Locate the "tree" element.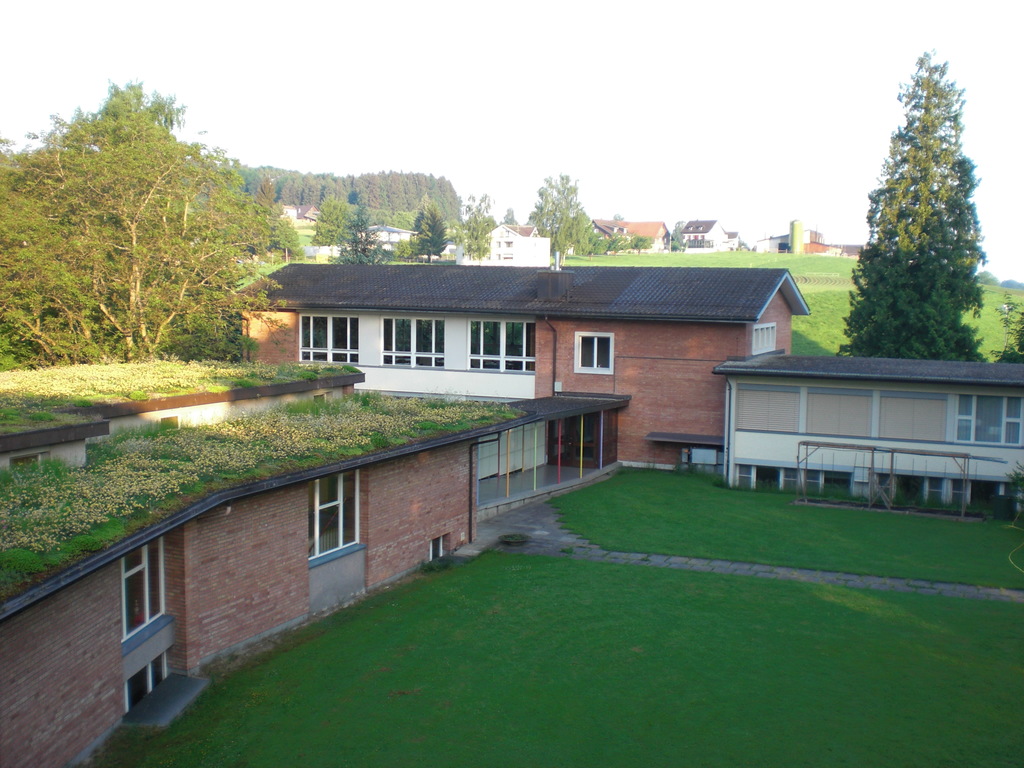
Element bbox: {"left": 605, "top": 236, "right": 640, "bottom": 255}.
